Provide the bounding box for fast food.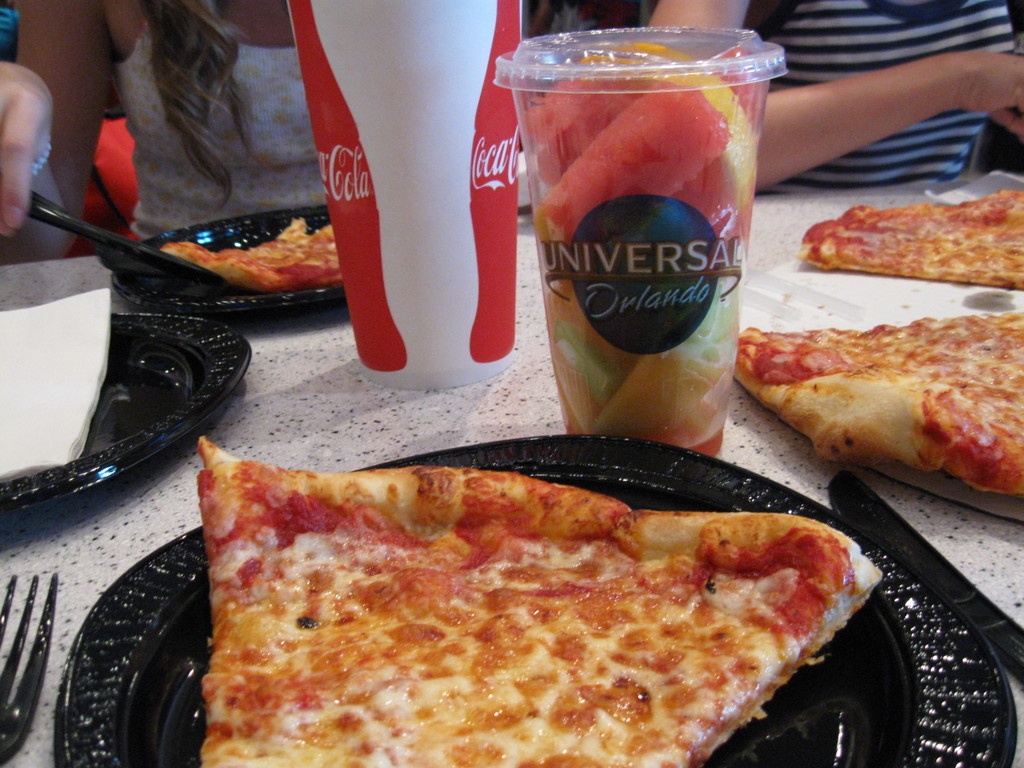
[left=735, top=306, right=1023, bottom=503].
